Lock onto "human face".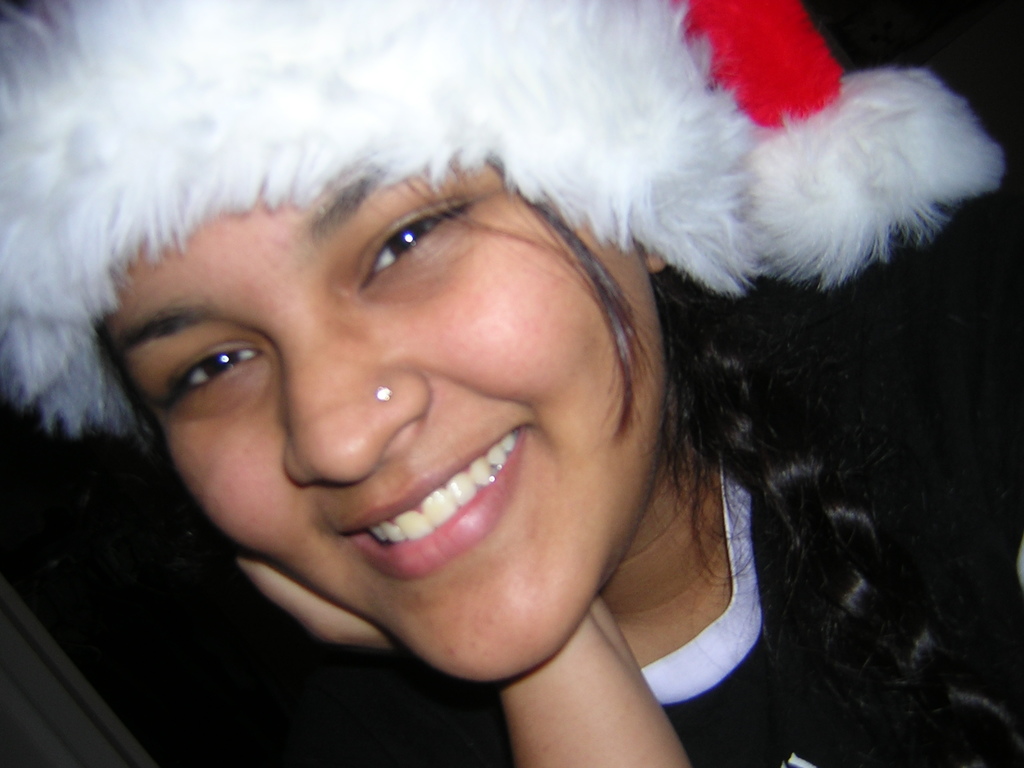
Locked: 106 161 666 681.
